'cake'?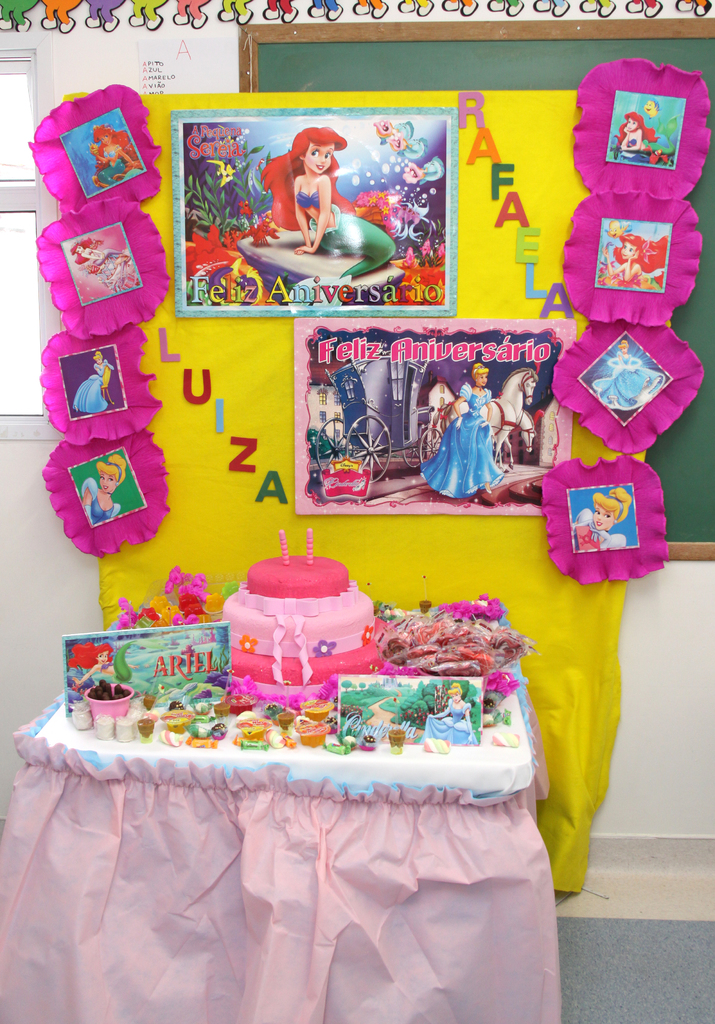
{"x1": 199, "y1": 515, "x2": 378, "y2": 715}
